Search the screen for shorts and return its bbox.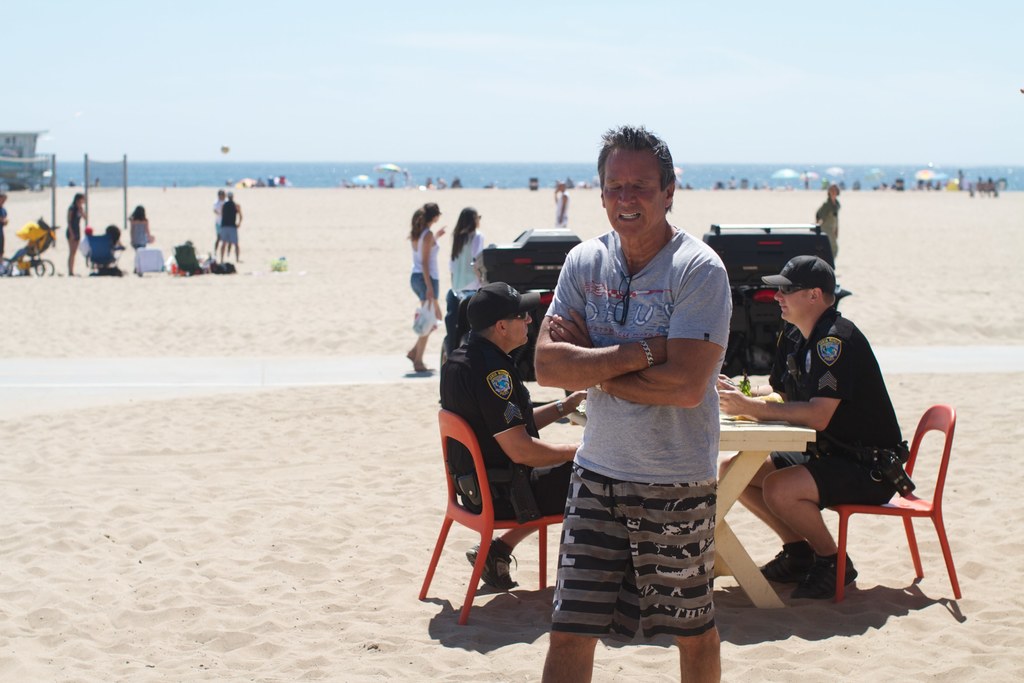
Found: (x1=559, y1=463, x2=733, y2=637).
